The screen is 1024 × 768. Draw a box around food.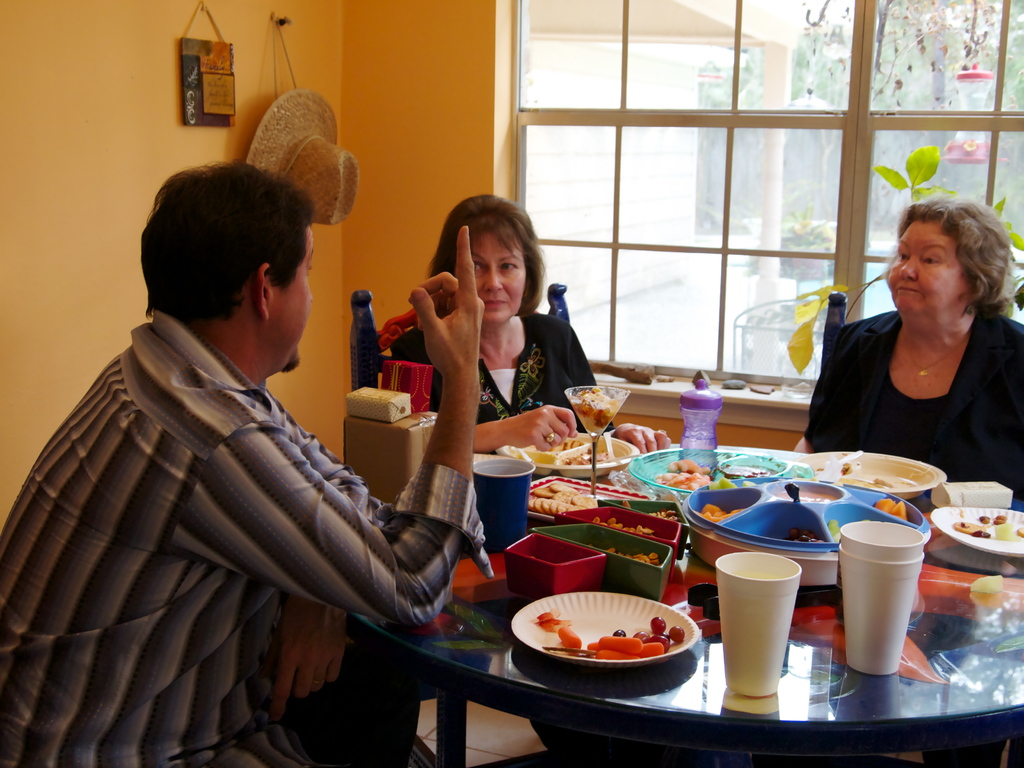
[704,476,758,491].
